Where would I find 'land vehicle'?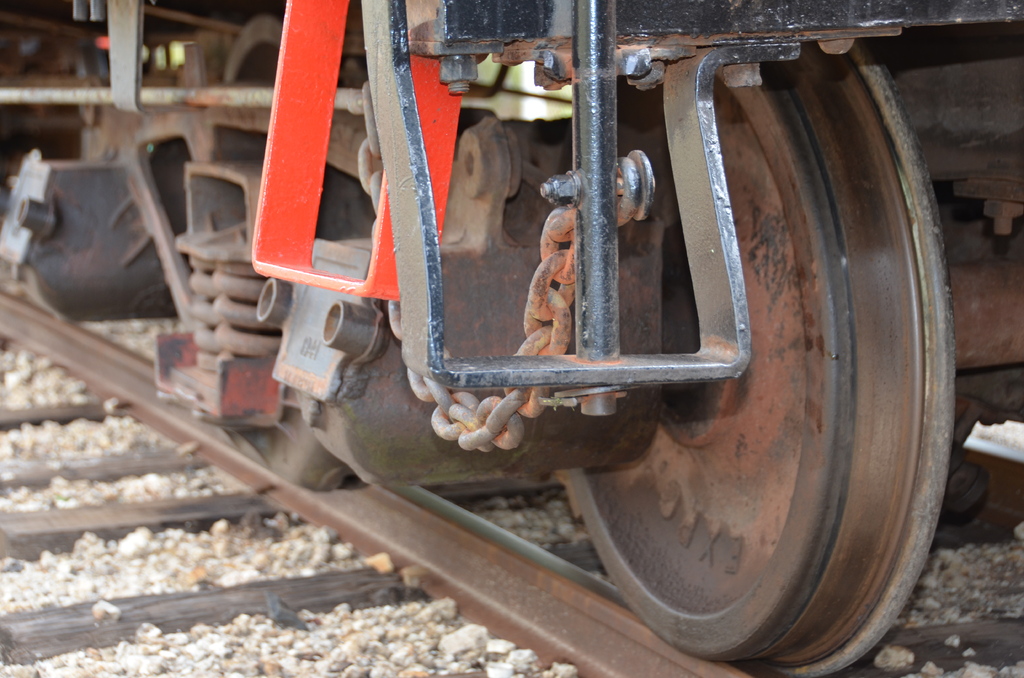
At 24/0/1023/616.
